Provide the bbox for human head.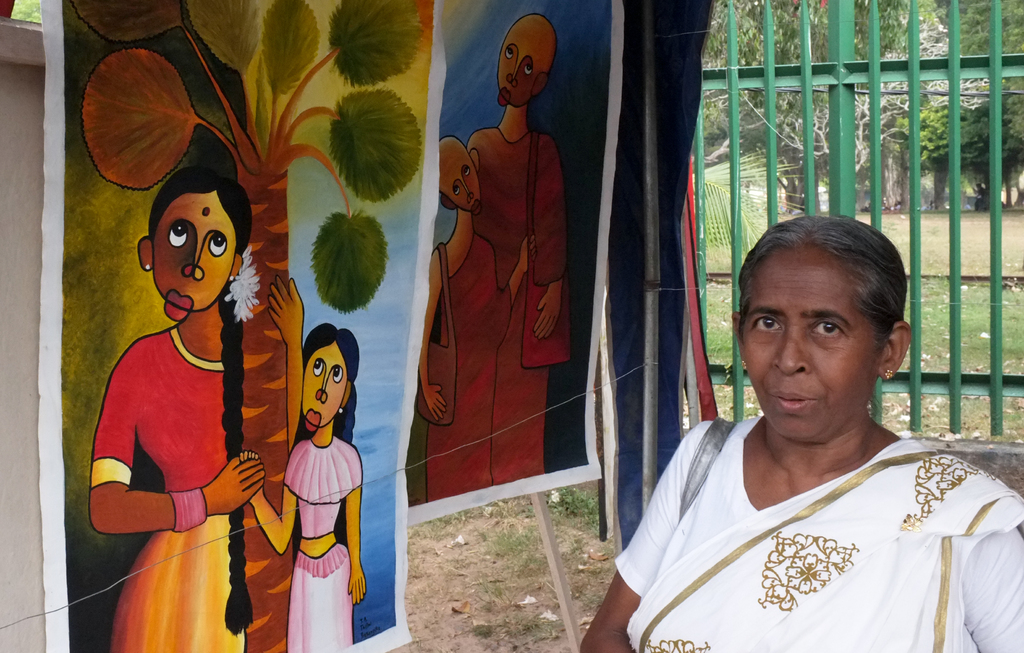
<bbox>300, 324, 361, 434</bbox>.
